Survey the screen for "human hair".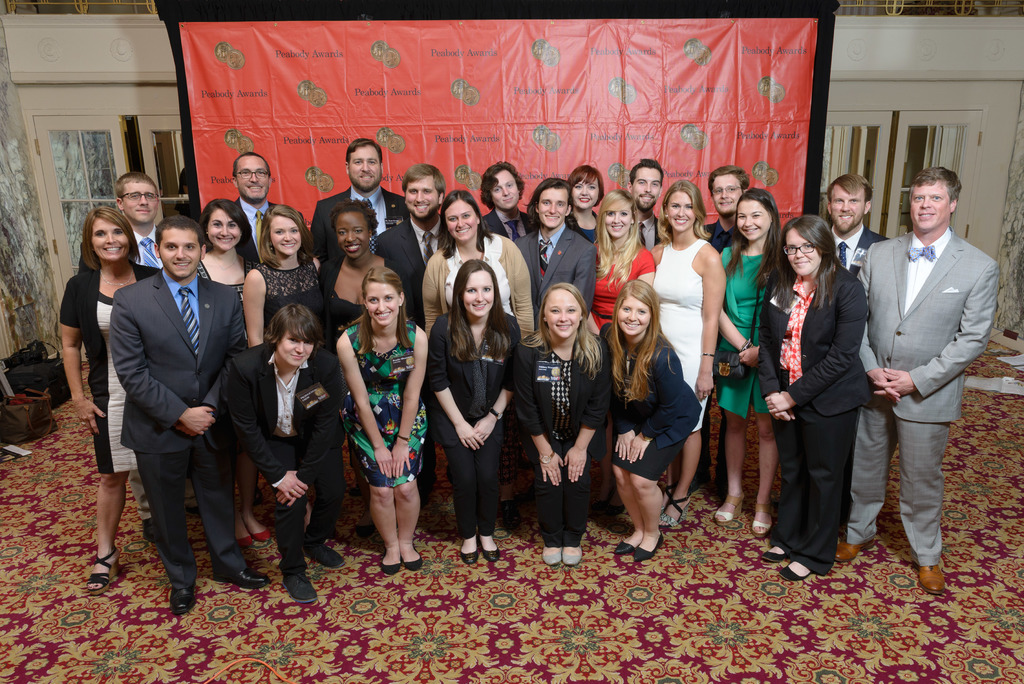
Survey found: bbox=[592, 188, 641, 294].
